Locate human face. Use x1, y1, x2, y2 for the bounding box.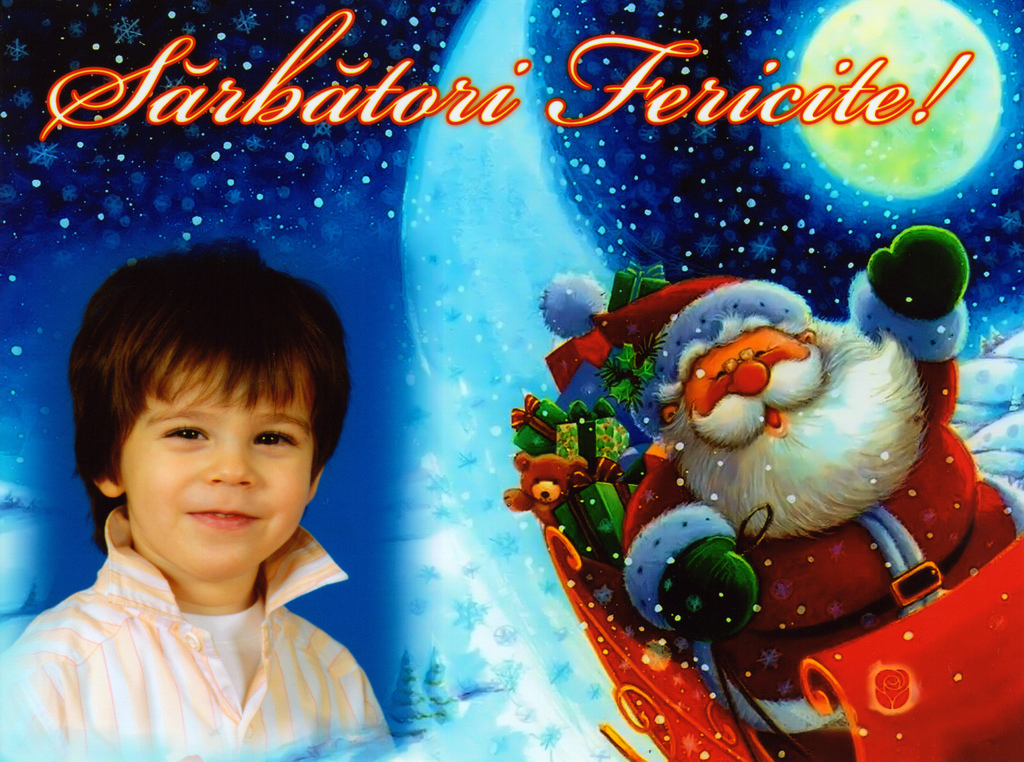
685, 328, 812, 454.
